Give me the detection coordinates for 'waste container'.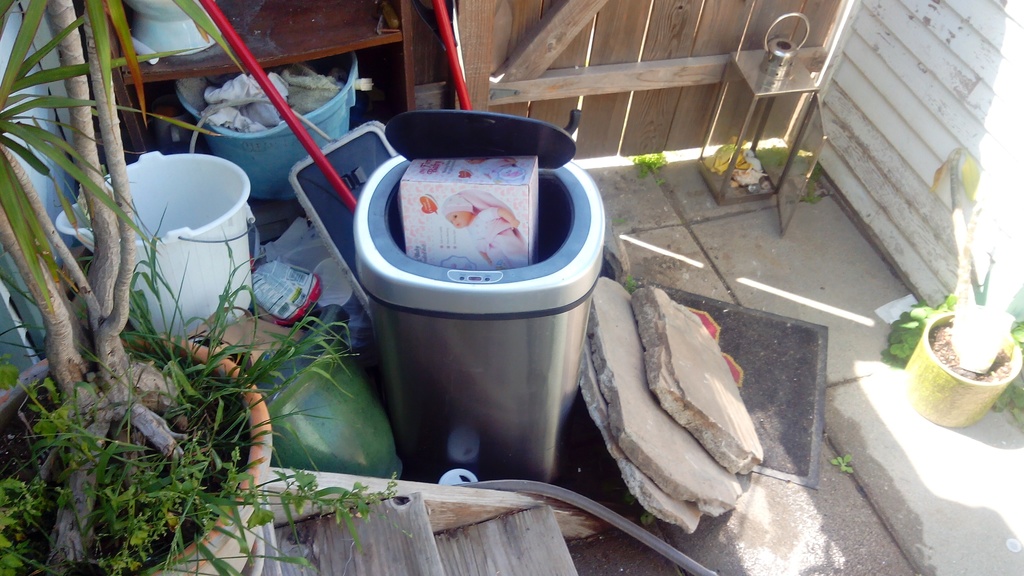
[168,52,392,205].
